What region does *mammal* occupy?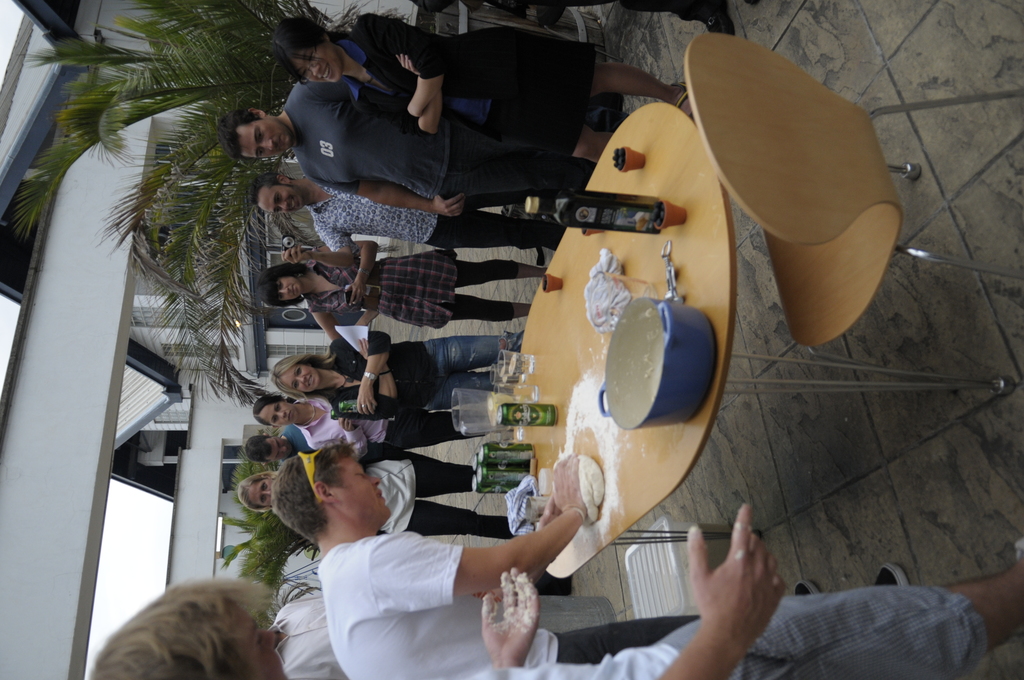
crop(262, 582, 339, 679).
